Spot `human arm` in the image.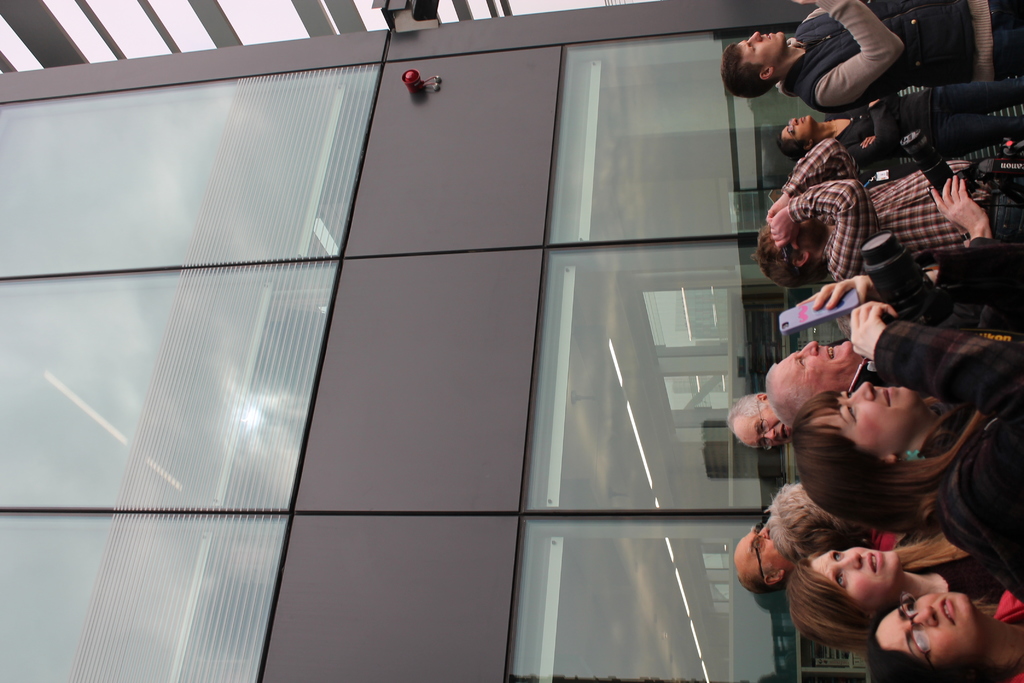
`human arm` found at (796, 279, 886, 304).
